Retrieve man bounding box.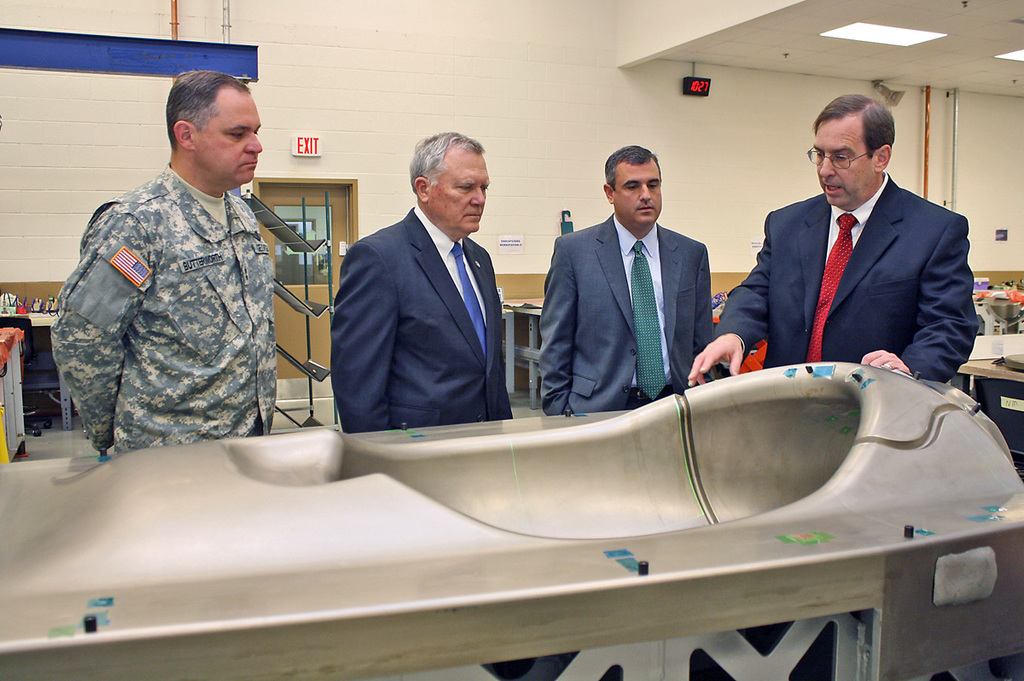
Bounding box: x1=687 y1=90 x2=962 y2=378.
